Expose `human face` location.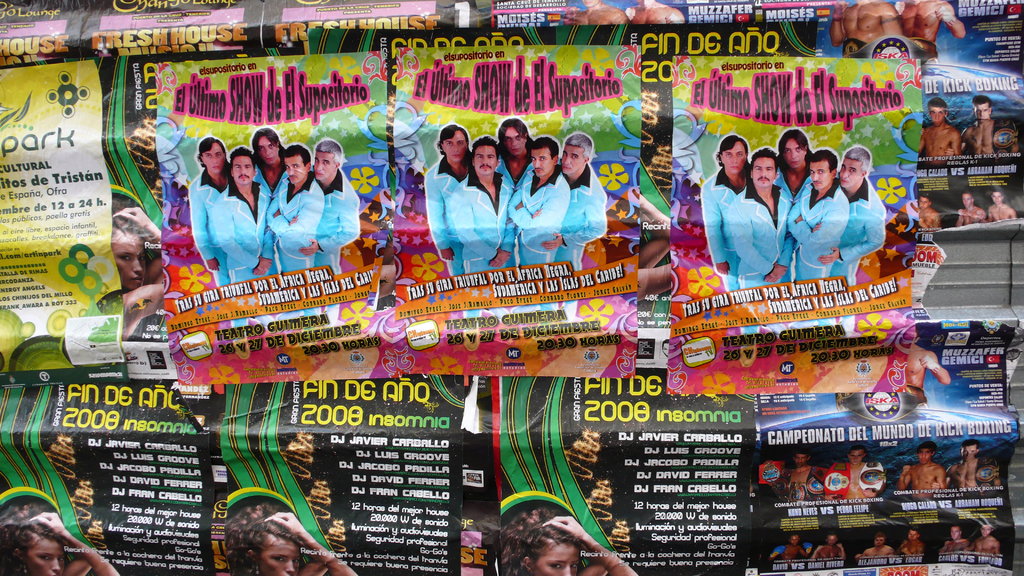
Exposed at 917/197/929/209.
